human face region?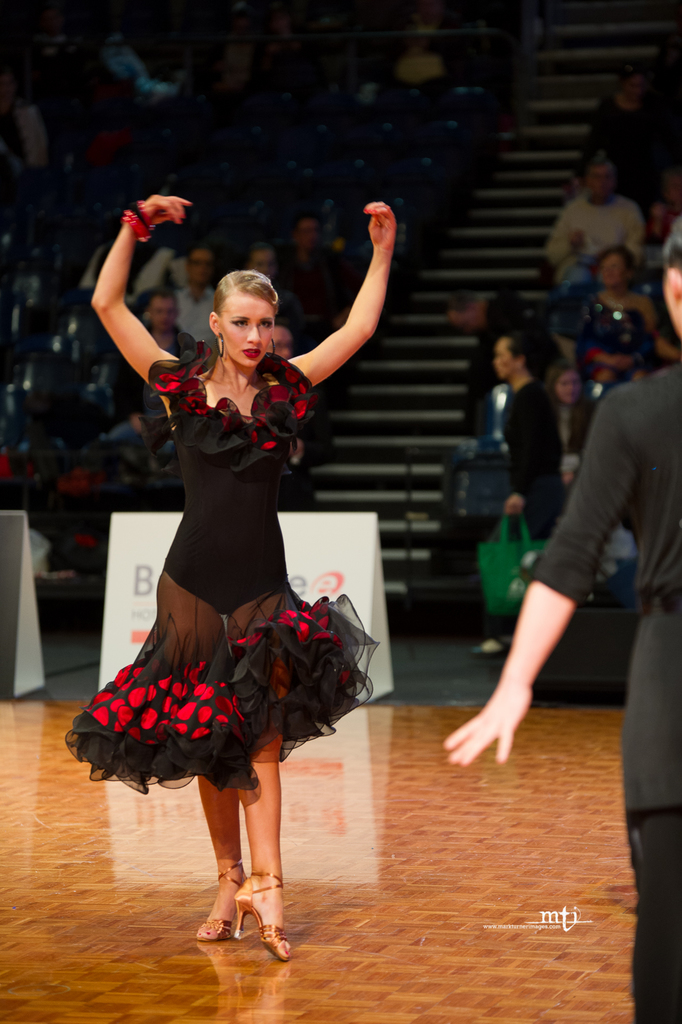
bbox=[248, 247, 277, 280]
